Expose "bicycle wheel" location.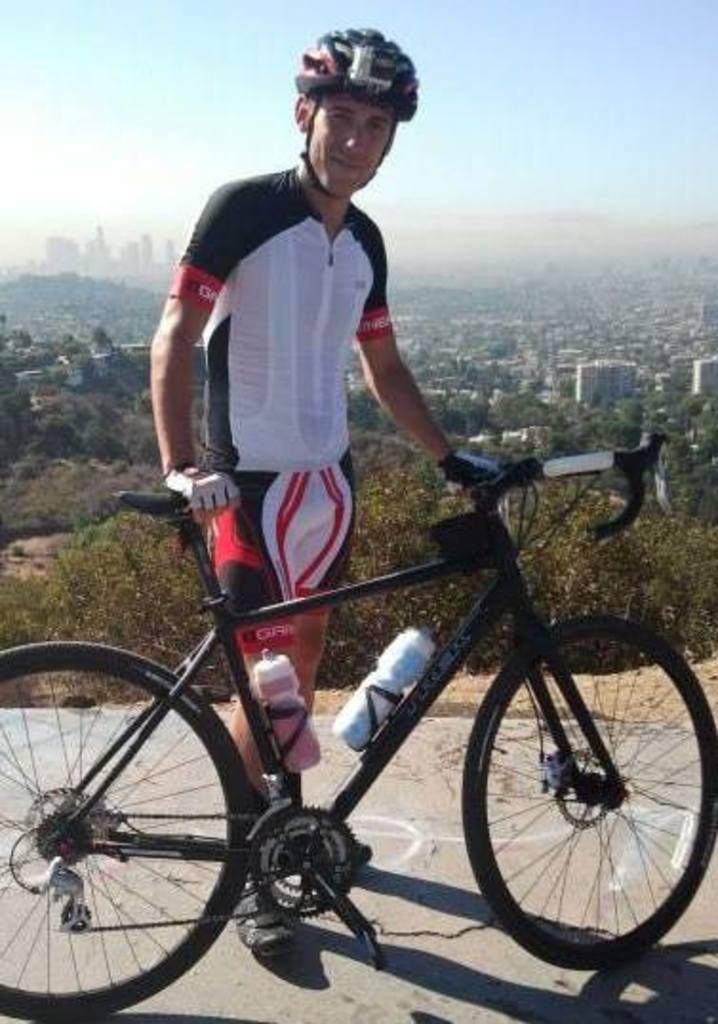
Exposed at pyautogui.locateOnScreen(463, 615, 716, 973).
